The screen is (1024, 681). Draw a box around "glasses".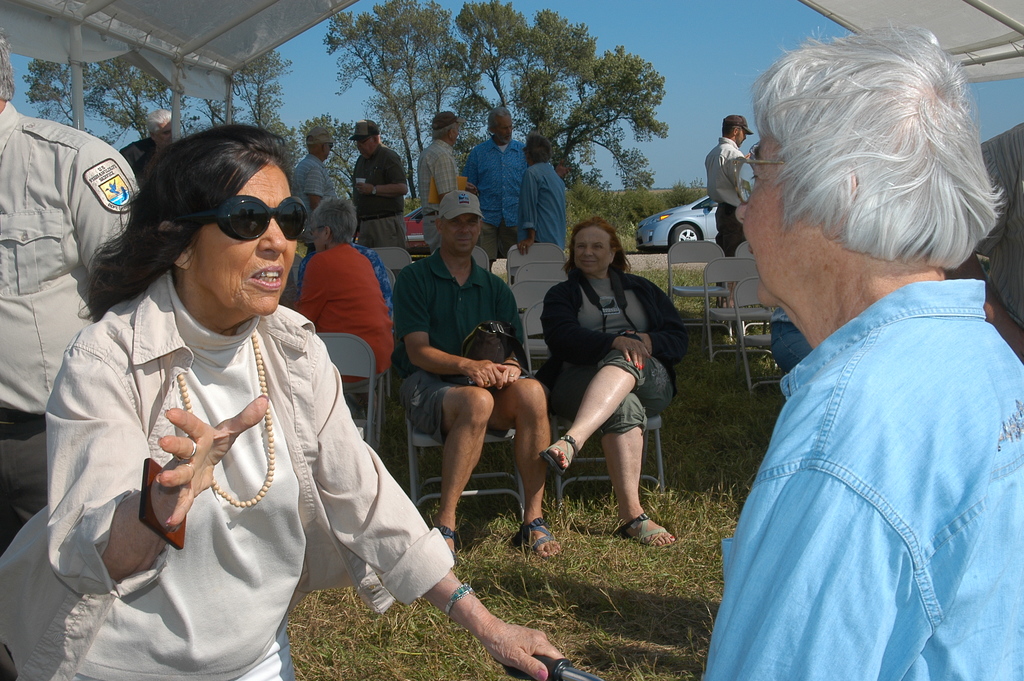
Rect(730, 154, 781, 201).
